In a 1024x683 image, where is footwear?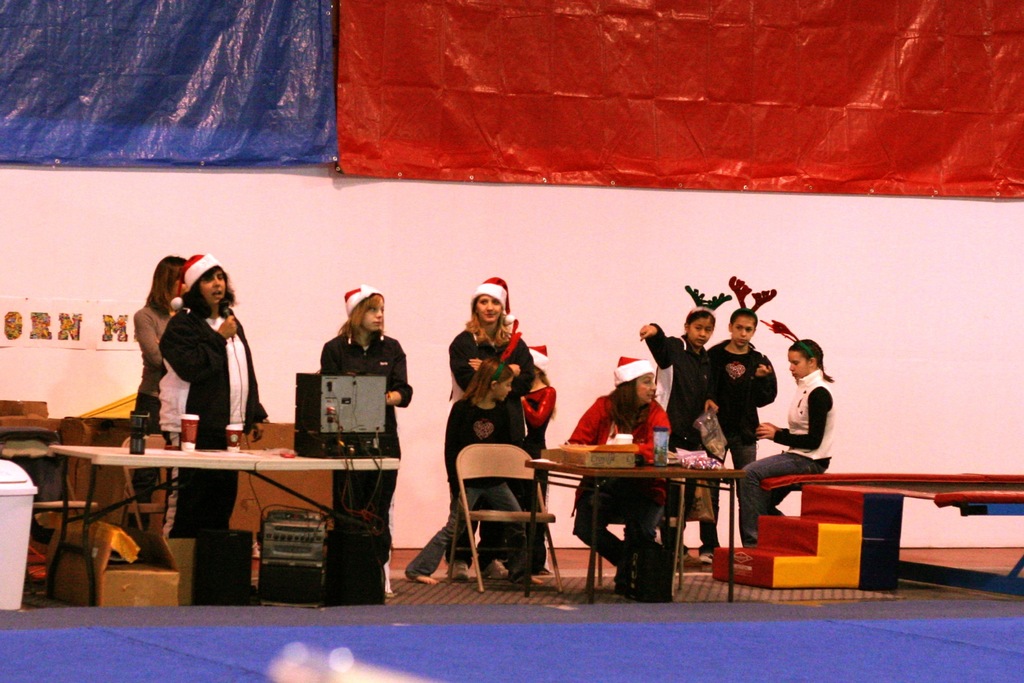
<box>483,555,510,580</box>.
